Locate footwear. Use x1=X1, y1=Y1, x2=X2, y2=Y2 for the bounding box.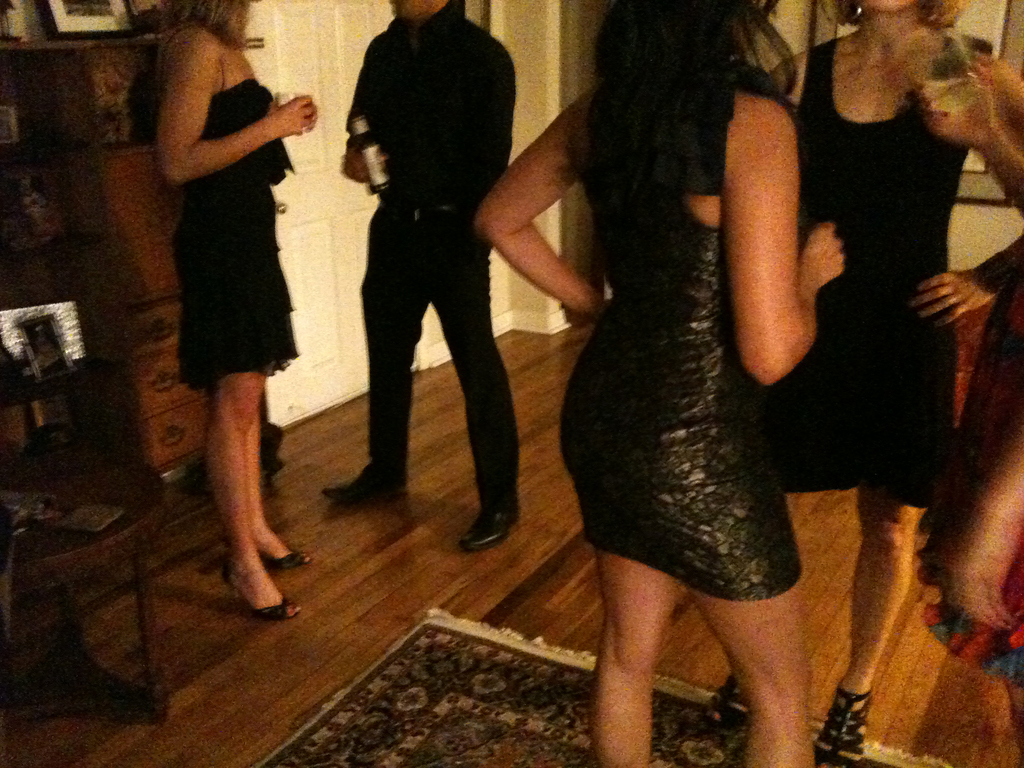
x1=816, y1=681, x2=879, y2=767.
